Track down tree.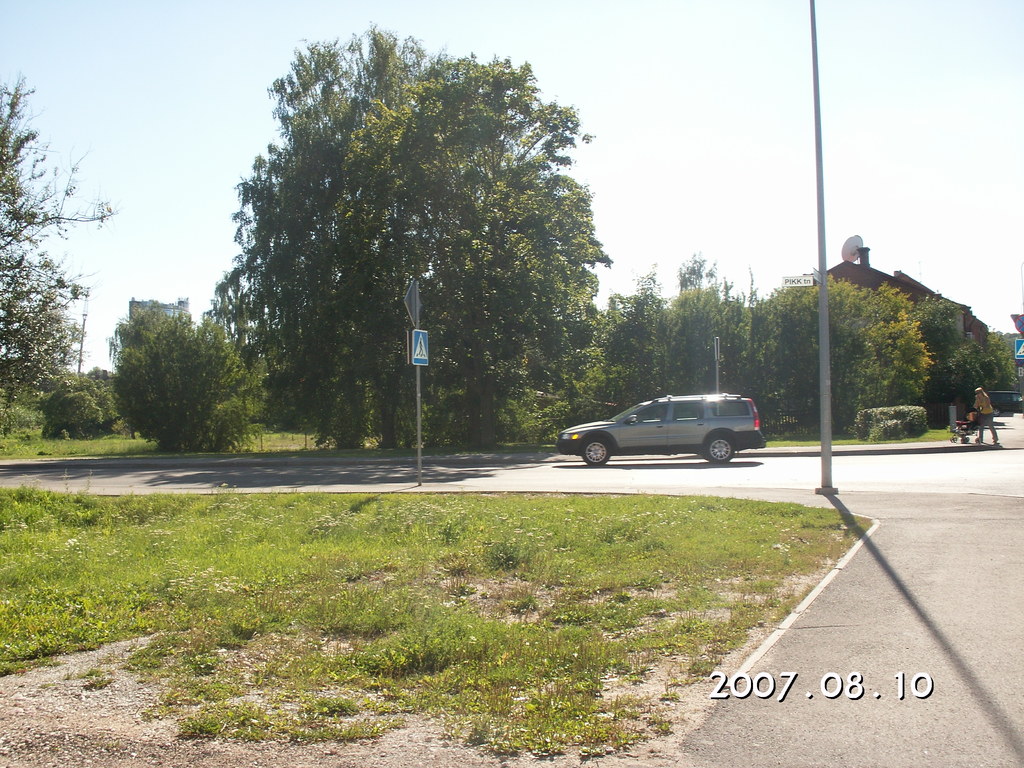
Tracked to l=902, t=294, r=956, b=419.
